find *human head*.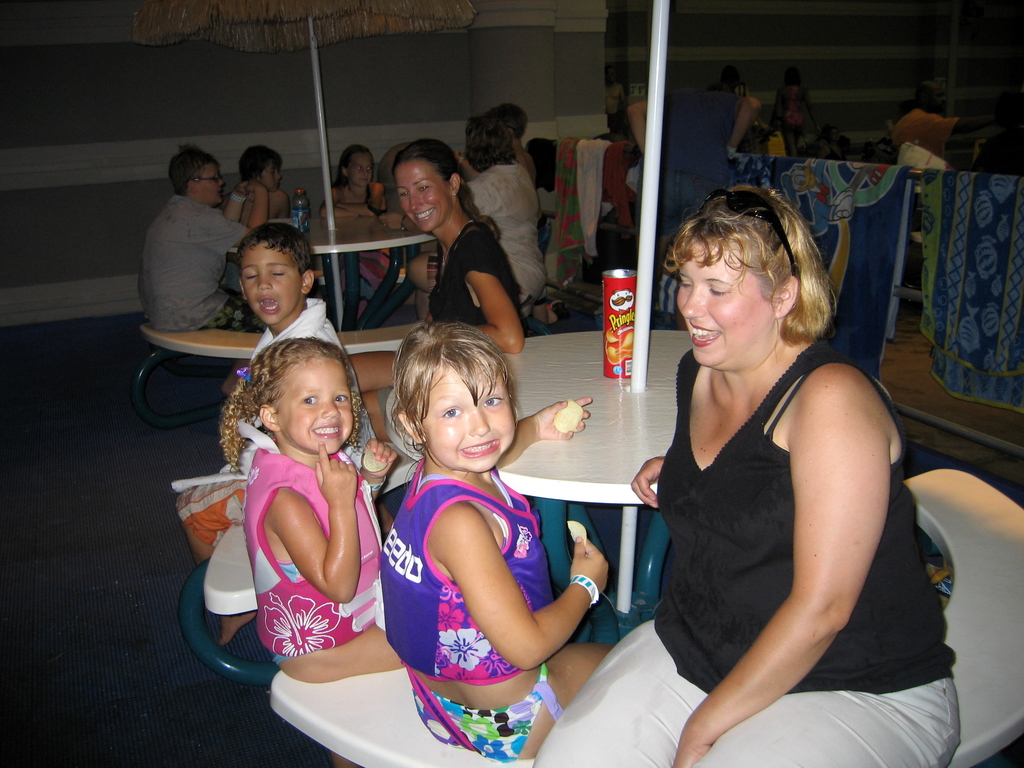
crop(236, 223, 318, 325).
